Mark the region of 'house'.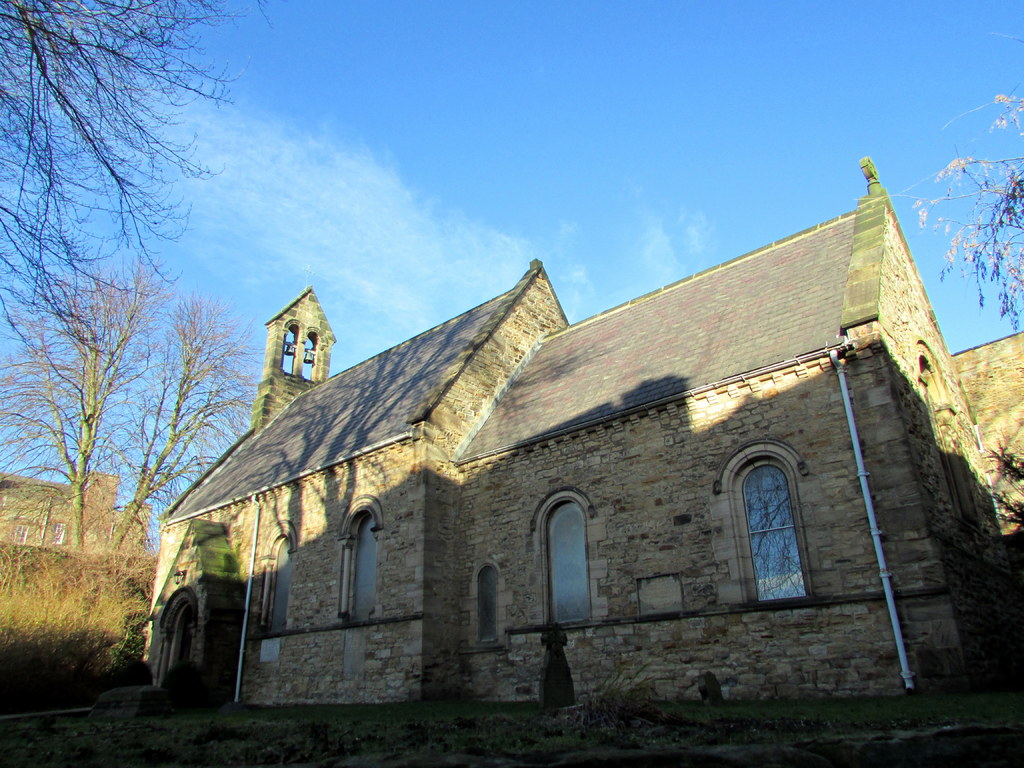
Region: [x1=153, y1=166, x2=947, y2=726].
